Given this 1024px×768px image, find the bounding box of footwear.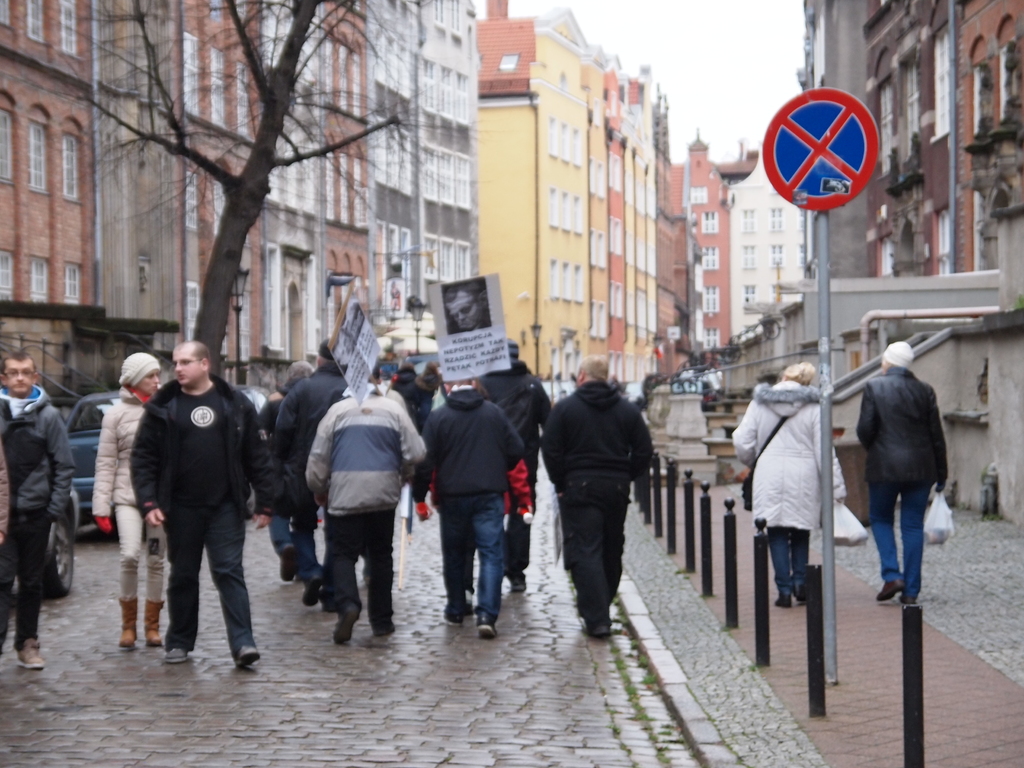
<bbox>476, 609, 493, 634</bbox>.
